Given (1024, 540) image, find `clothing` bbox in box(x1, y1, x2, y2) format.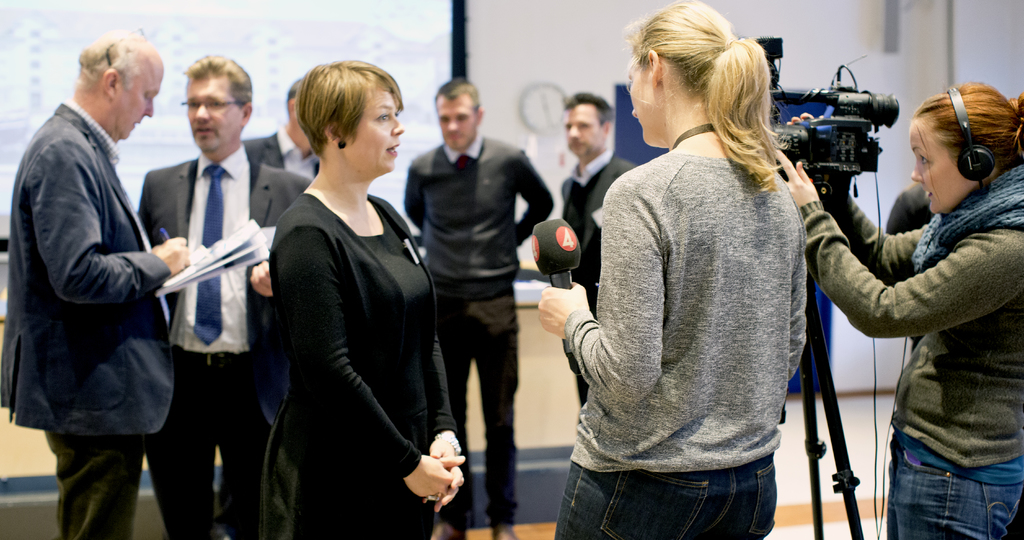
box(261, 188, 455, 539).
